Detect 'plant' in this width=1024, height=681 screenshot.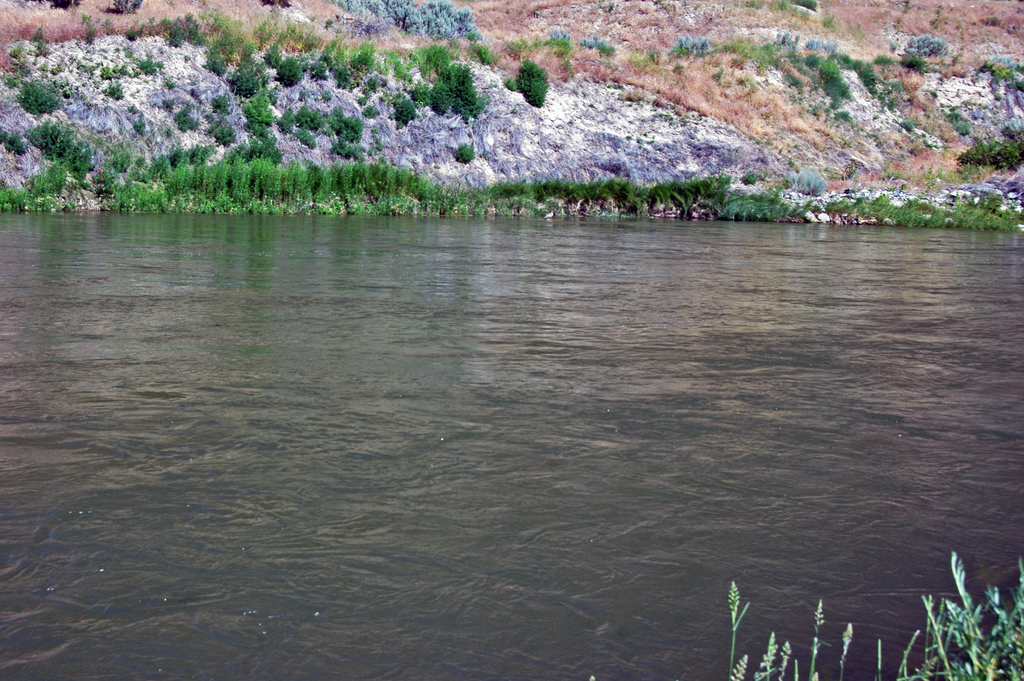
Detection: (left=652, top=177, right=676, bottom=208).
